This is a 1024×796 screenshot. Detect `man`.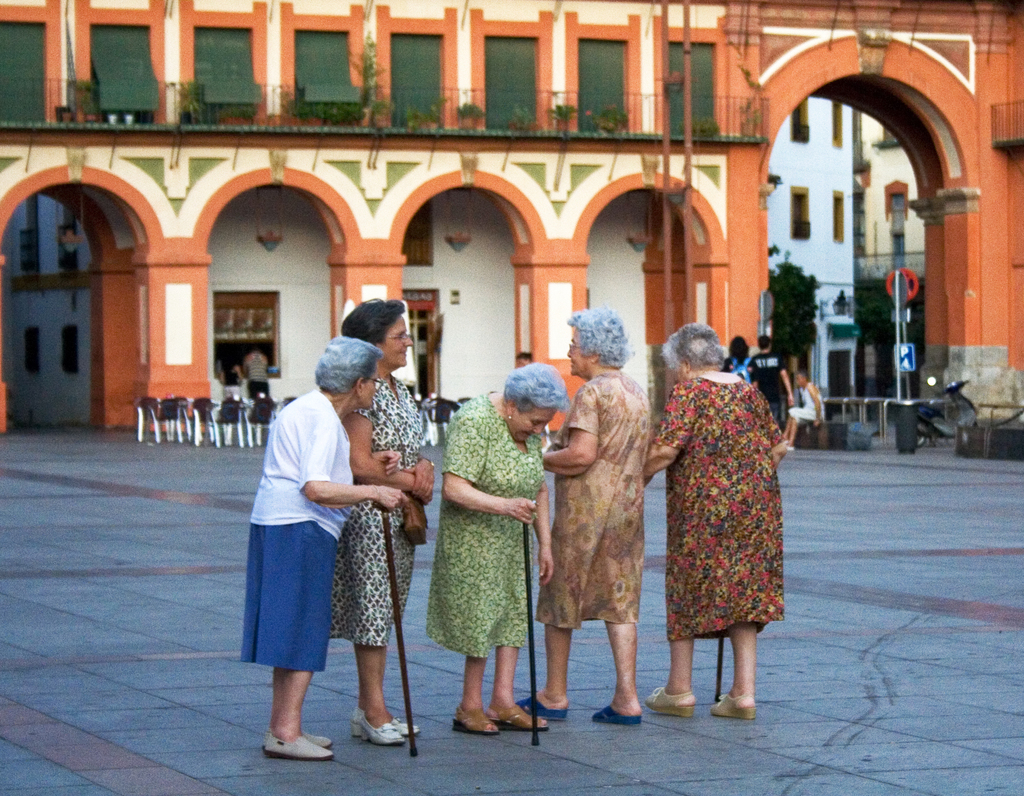
747,336,796,430.
